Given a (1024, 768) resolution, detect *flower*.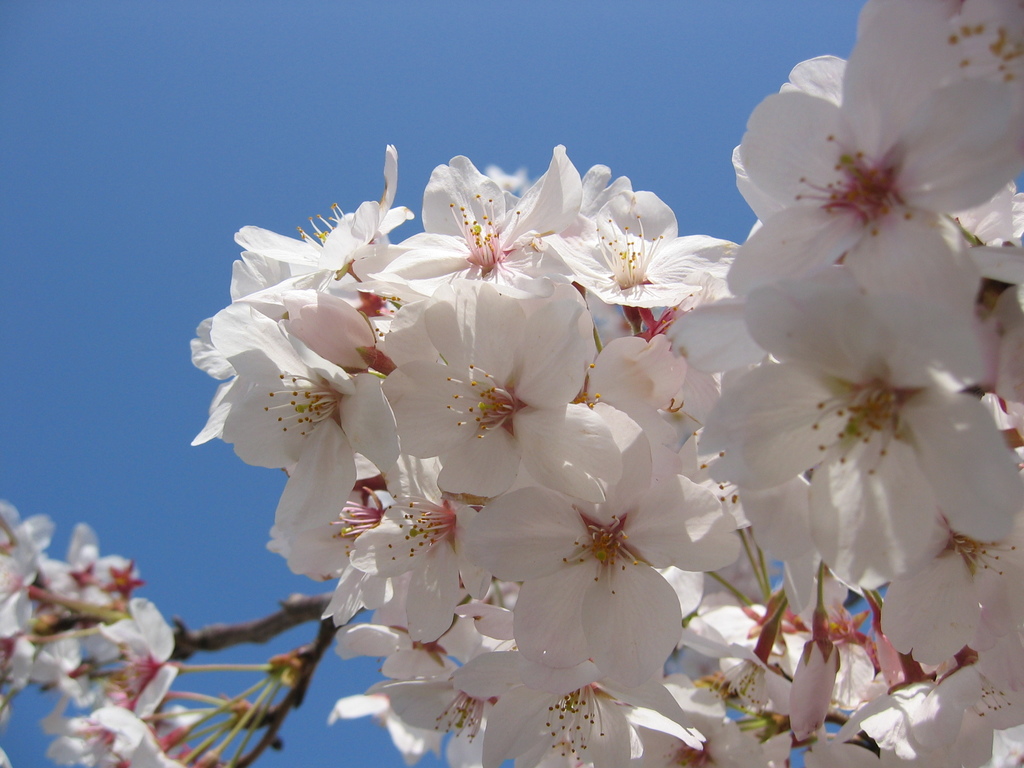
box=[734, 0, 1023, 401].
